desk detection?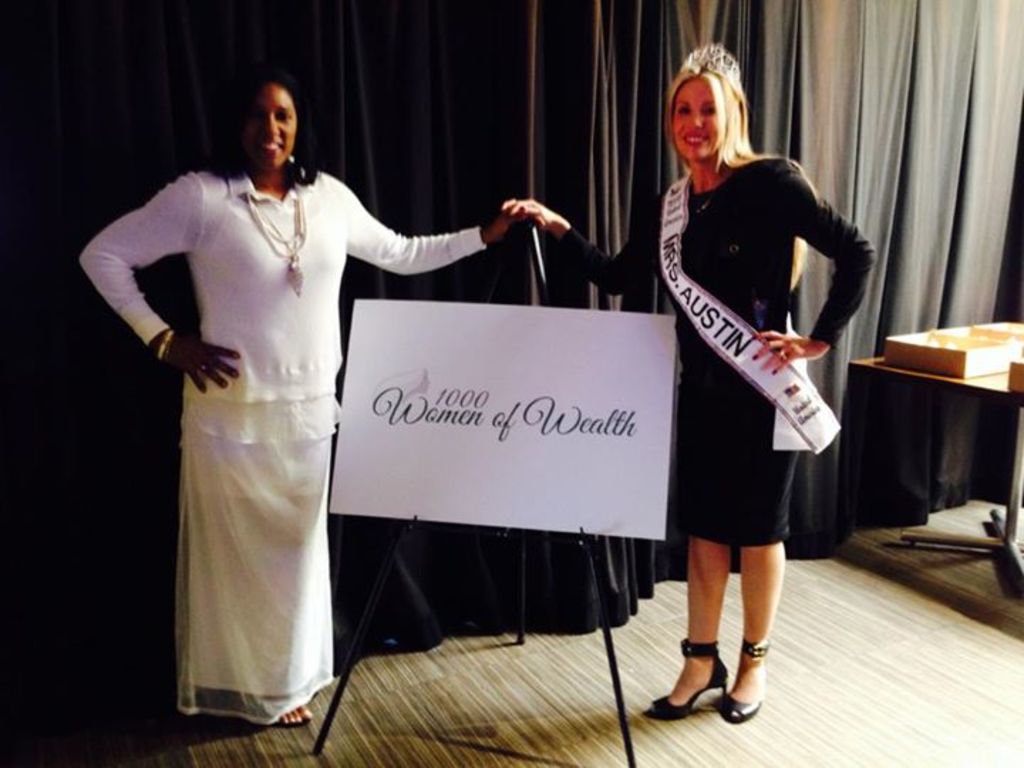
pyautogui.locateOnScreen(852, 356, 1023, 580)
